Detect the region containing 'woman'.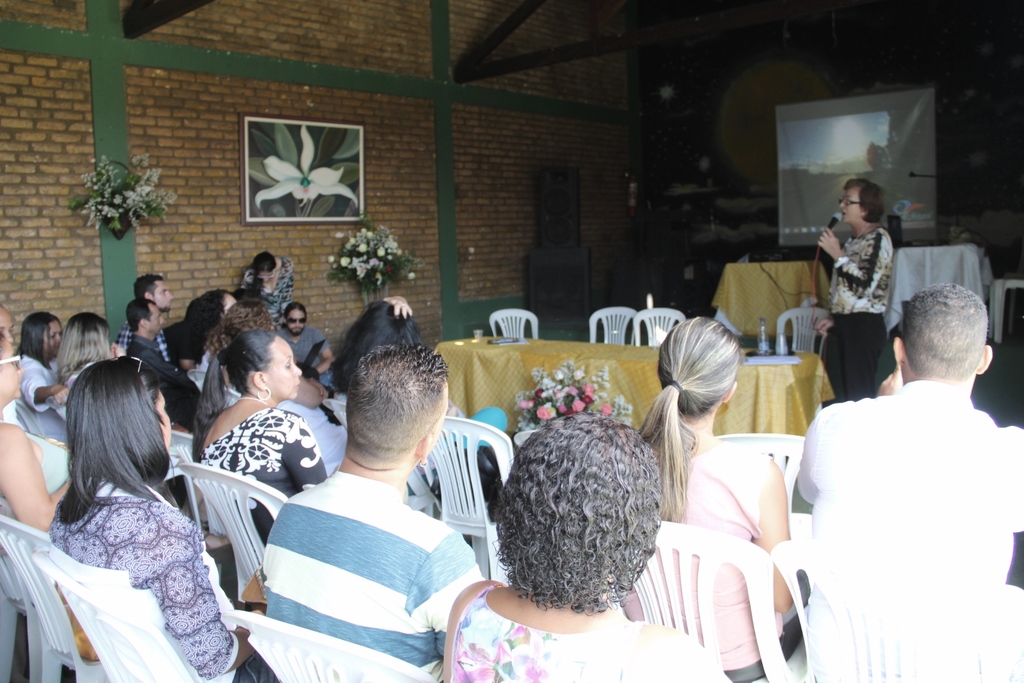
(x1=328, y1=298, x2=505, y2=445).
